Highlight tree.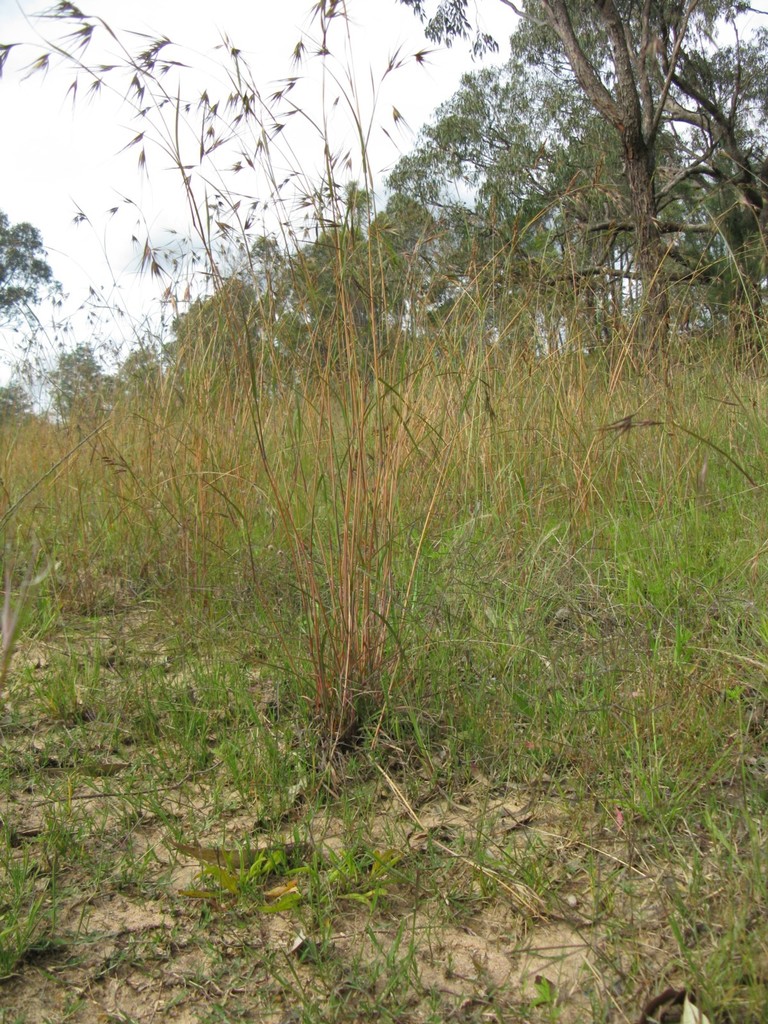
Highlighted region: Rect(0, 381, 63, 435).
